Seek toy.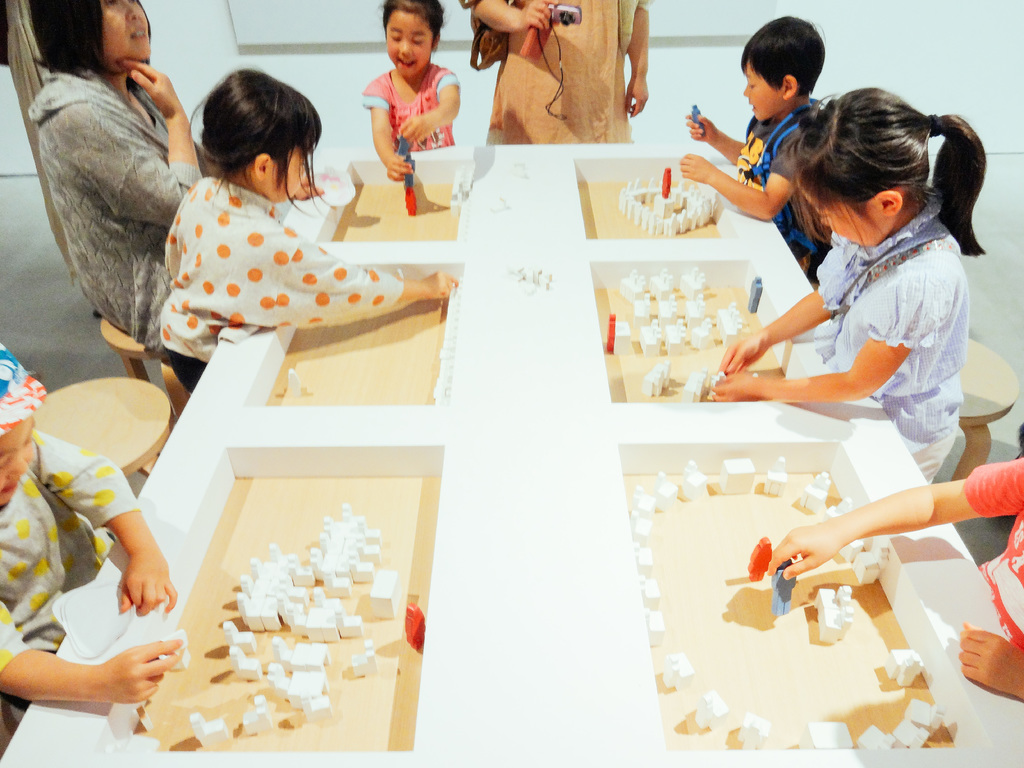
region(707, 369, 727, 399).
